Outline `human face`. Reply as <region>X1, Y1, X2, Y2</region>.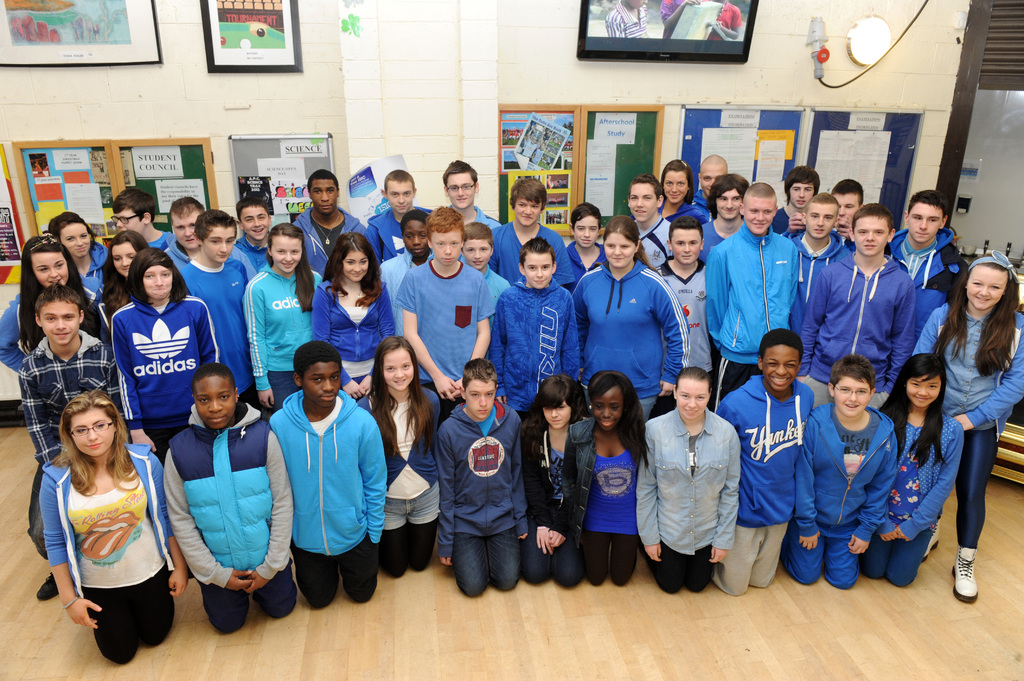
<region>200, 224, 236, 266</region>.
